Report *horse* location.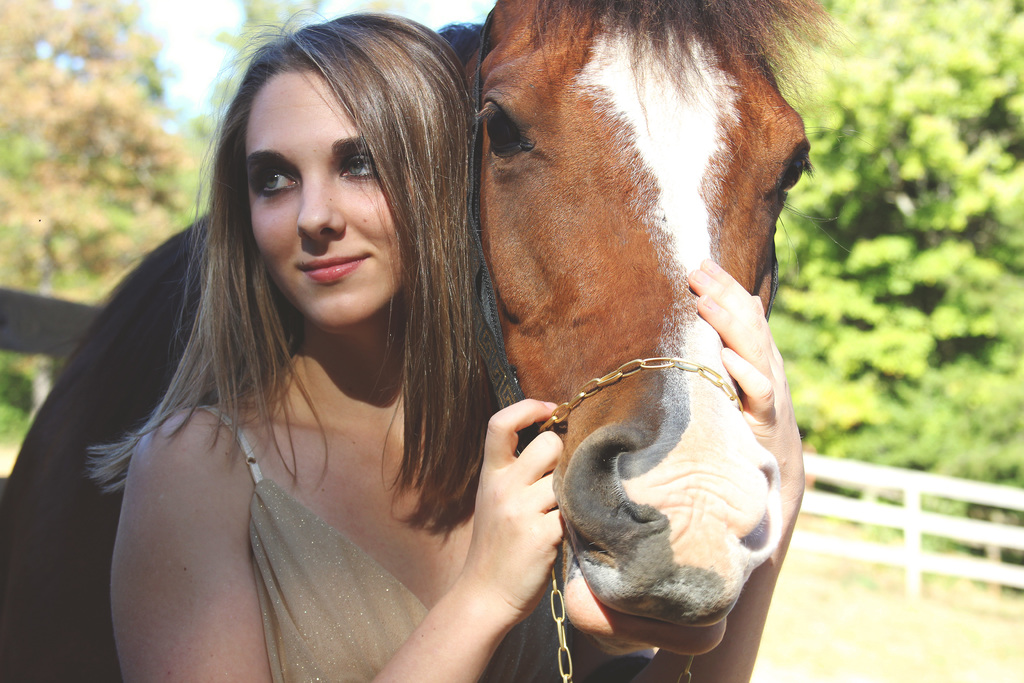
Report: left=0, top=0, right=864, bottom=682.
